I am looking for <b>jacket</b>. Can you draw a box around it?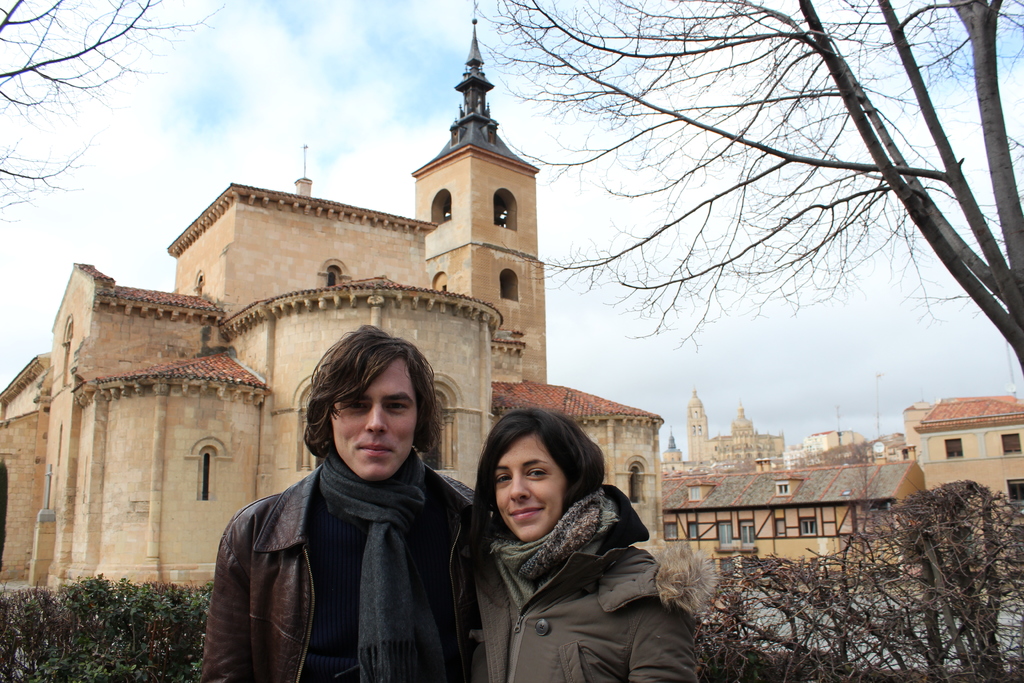
Sure, the bounding box is locate(463, 486, 695, 682).
